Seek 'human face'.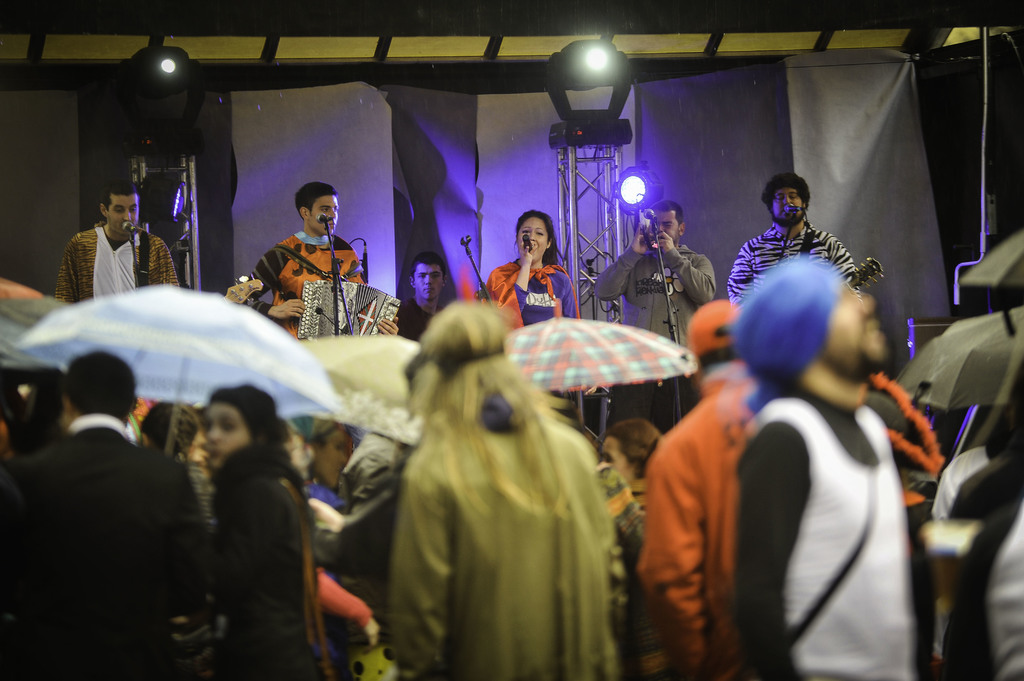
[left=110, top=192, right=139, bottom=238].
